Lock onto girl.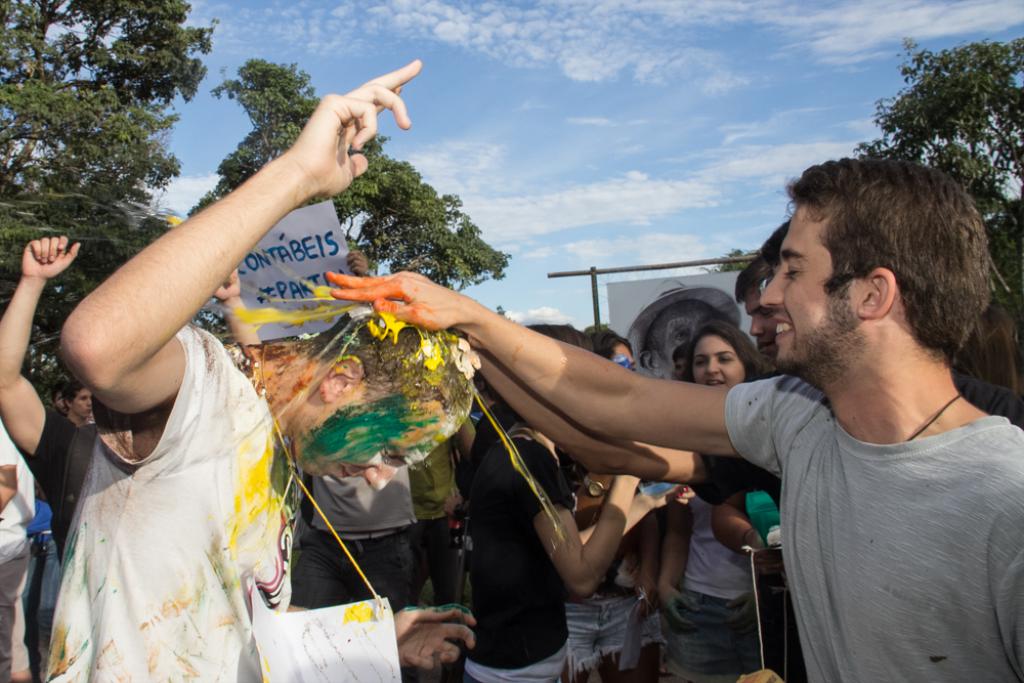
Locked: x1=659, y1=321, x2=777, y2=682.
